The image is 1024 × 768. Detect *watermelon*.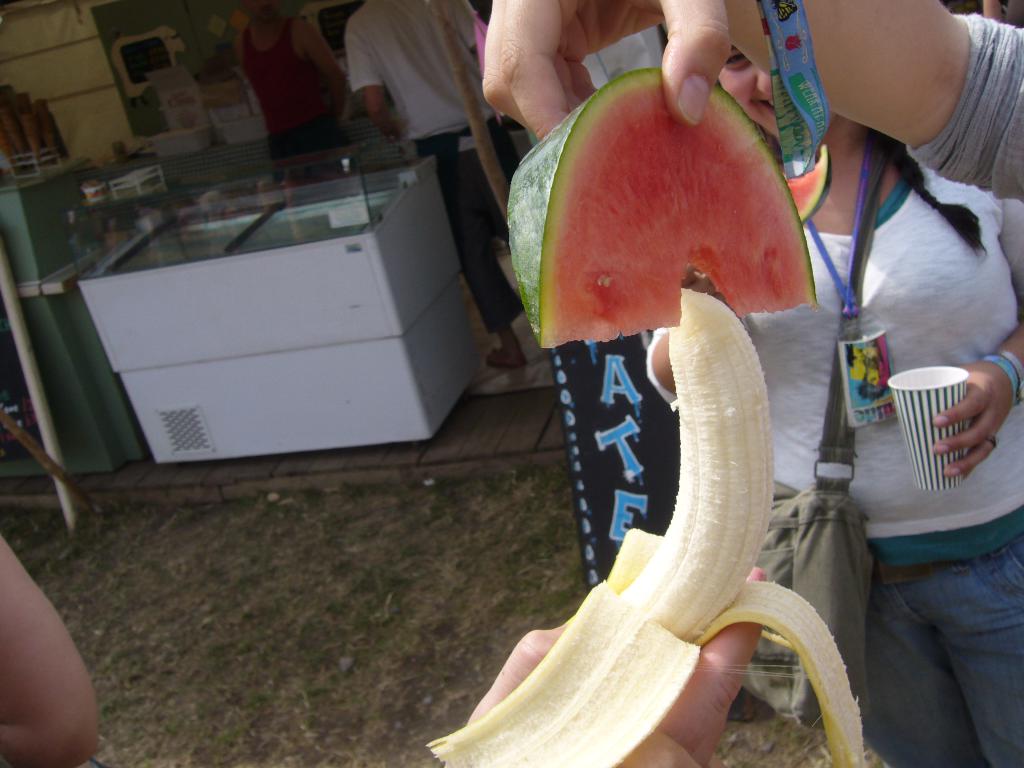
Detection: (505,67,822,348).
